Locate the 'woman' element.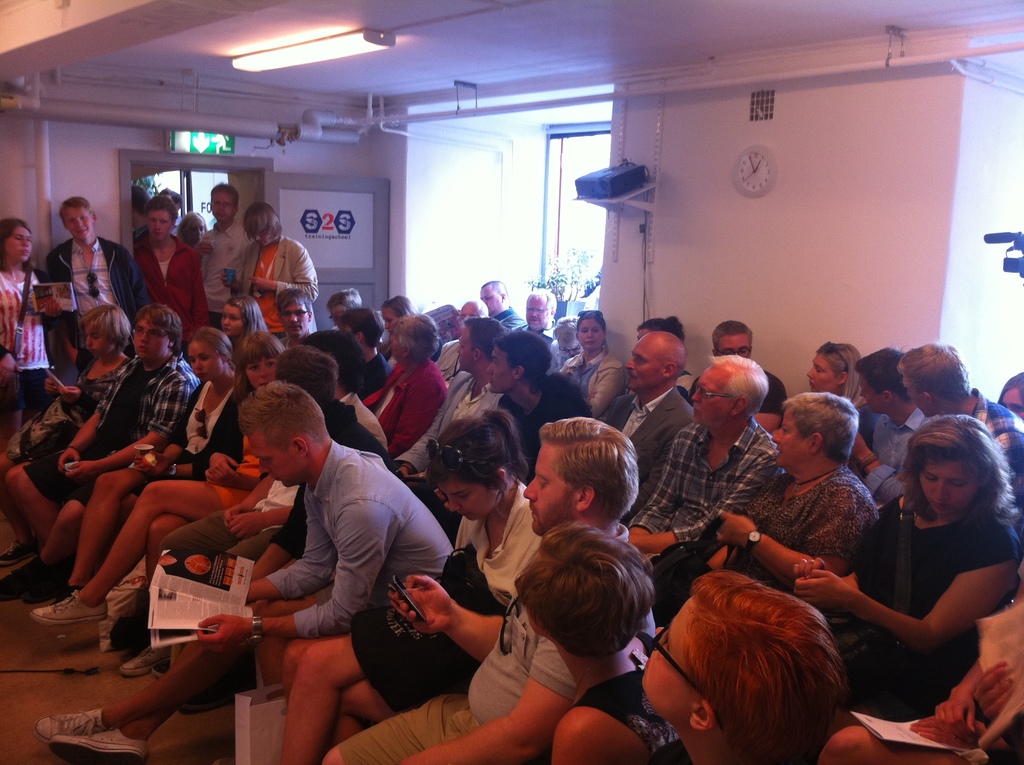
Element bbox: left=650, top=397, right=883, bottom=599.
